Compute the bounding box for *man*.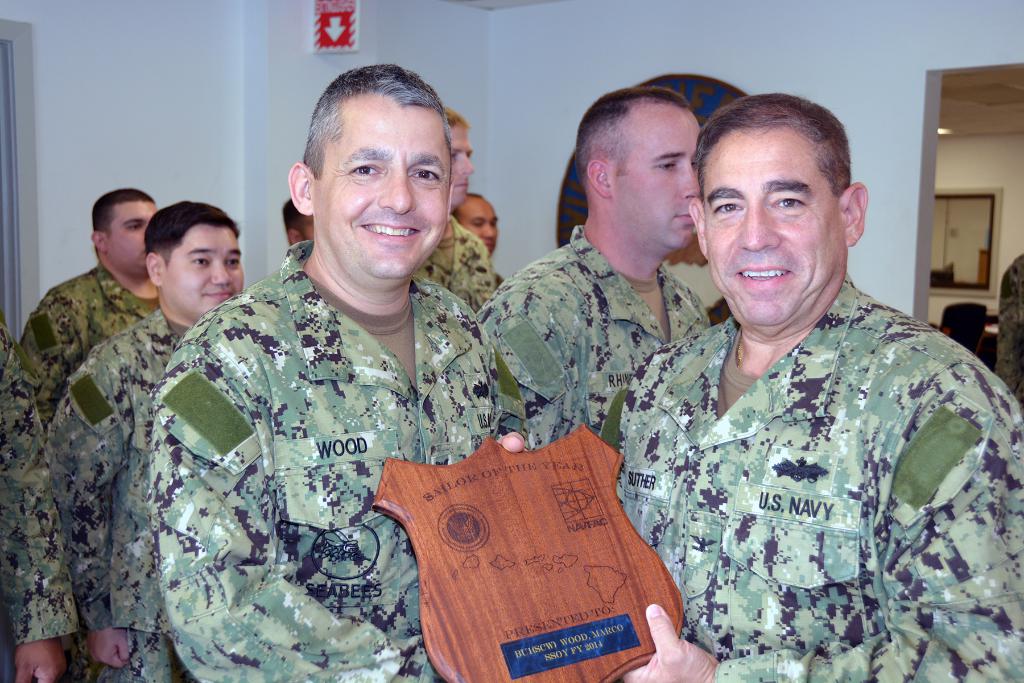
141 57 533 682.
